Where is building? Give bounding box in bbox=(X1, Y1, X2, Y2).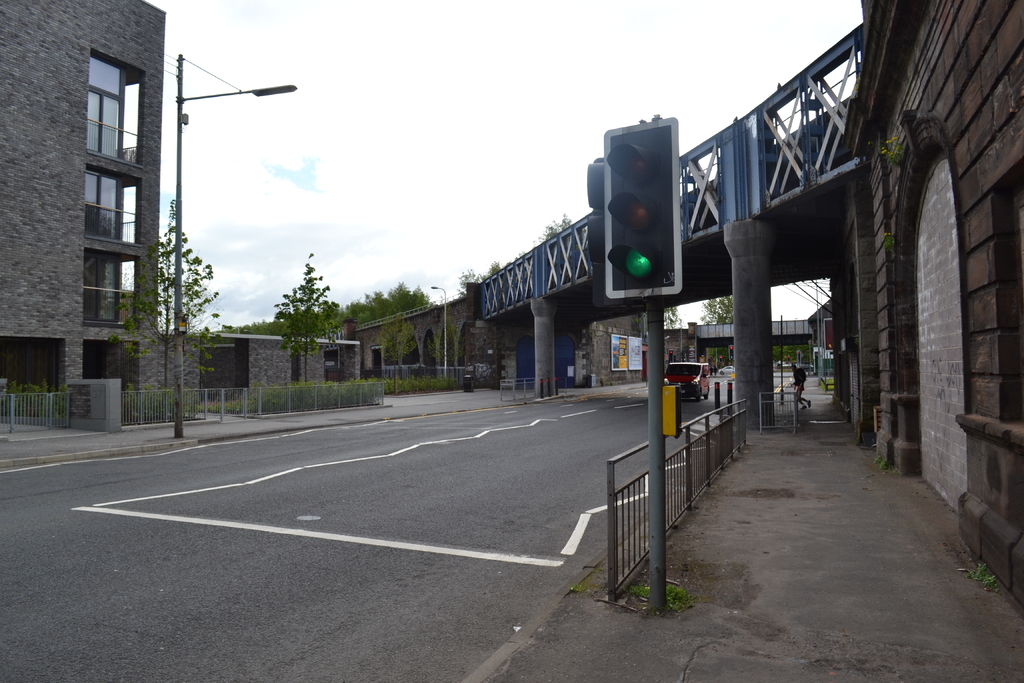
bbox=(824, 0, 1023, 608).
